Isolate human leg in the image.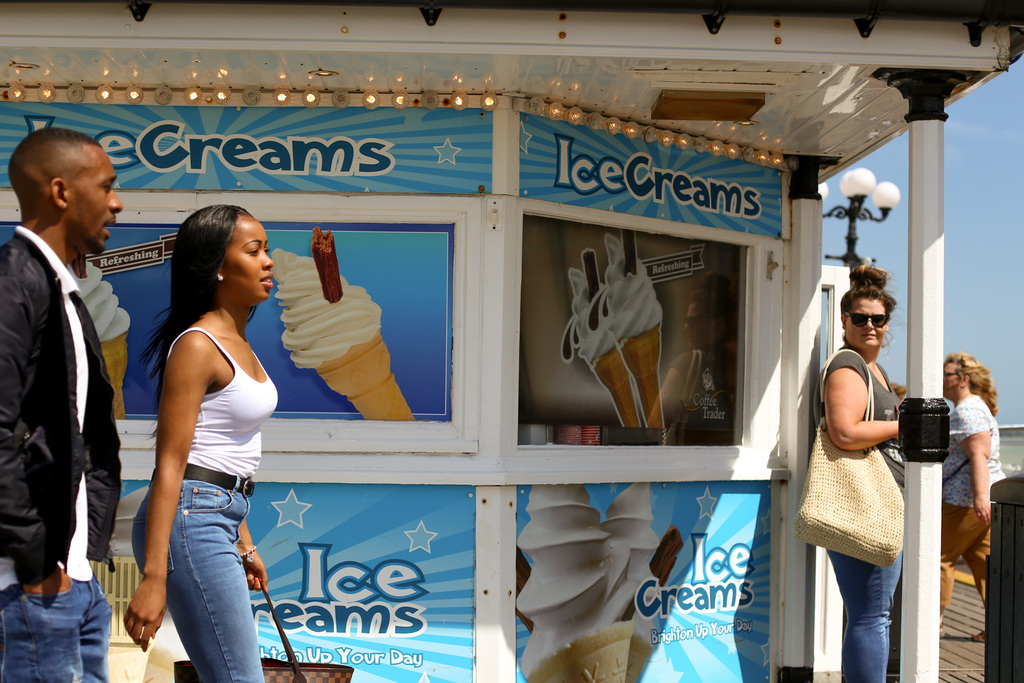
Isolated region: (971,483,997,631).
